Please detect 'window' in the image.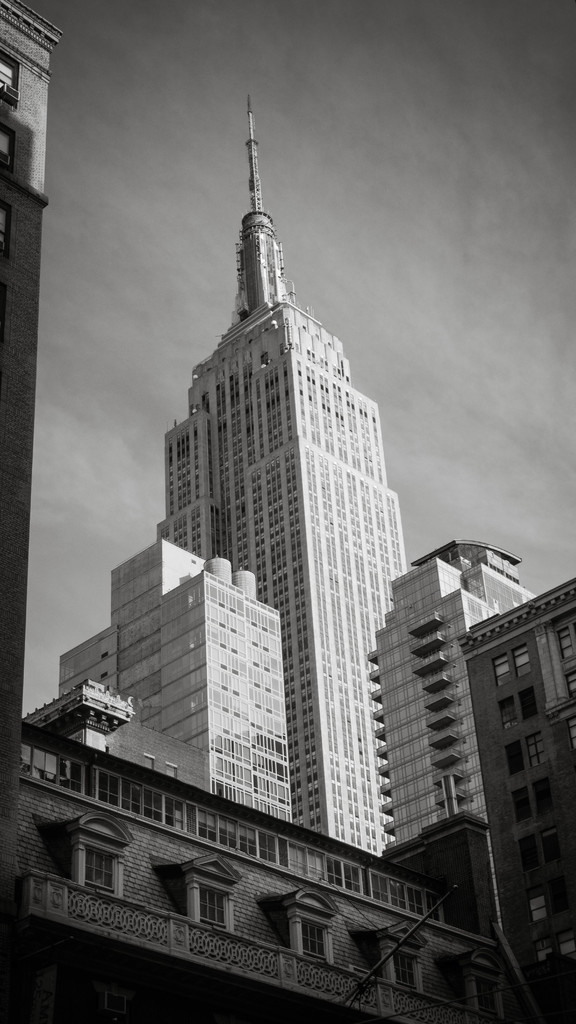
l=570, t=715, r=575, b=748.
